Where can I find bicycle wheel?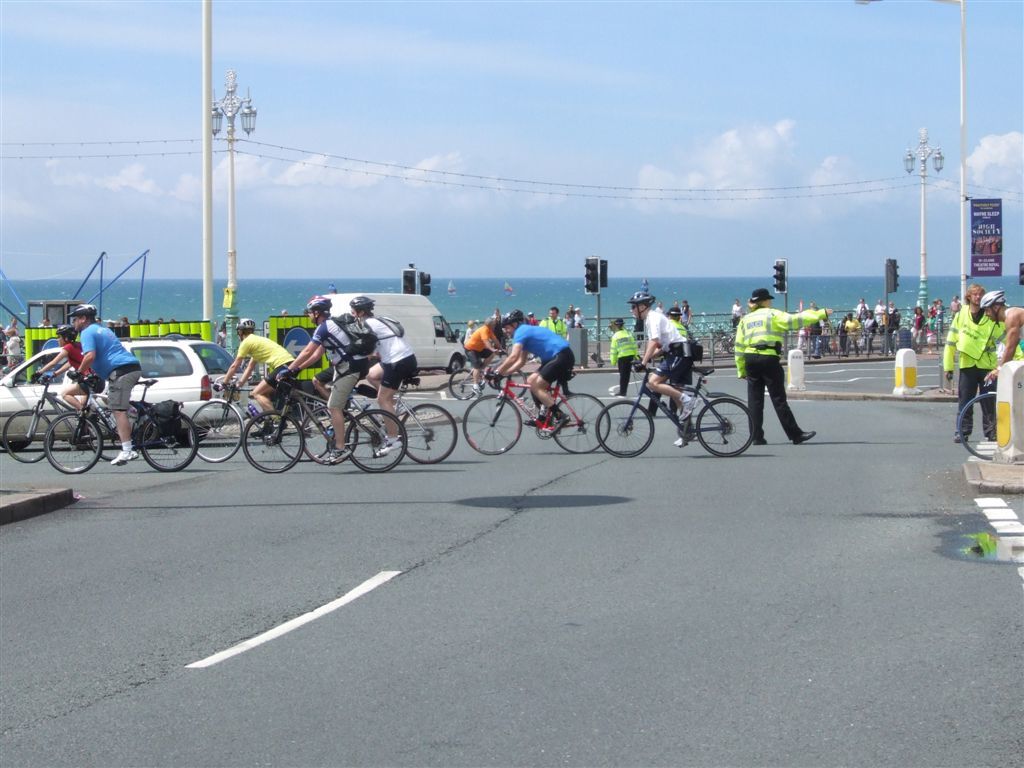
You can find it at 343, 408, 413, 475.
